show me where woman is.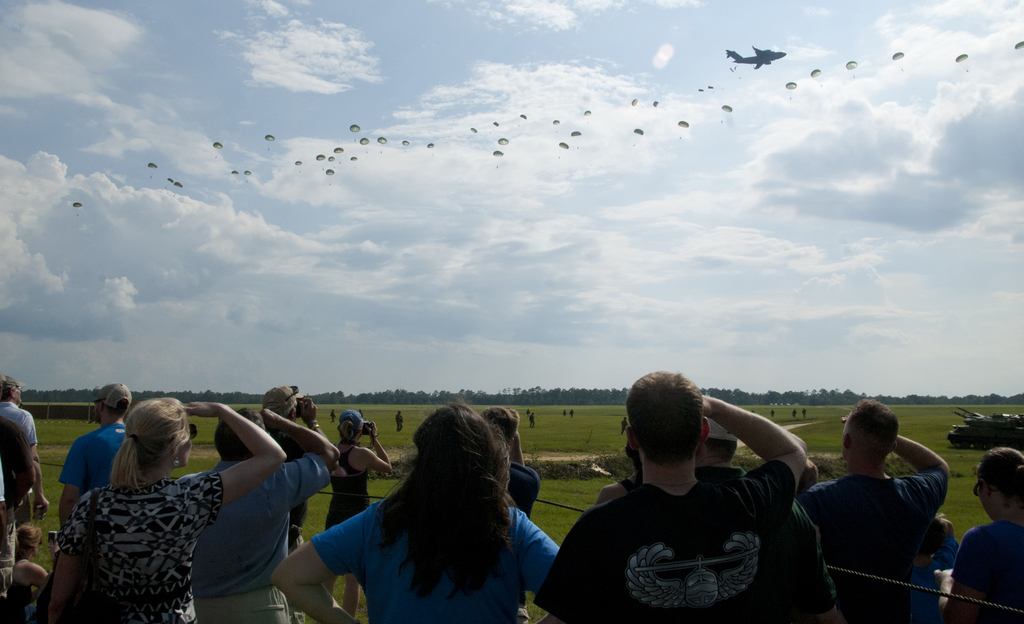
woman is at detection(280, 401, 572, 623).
